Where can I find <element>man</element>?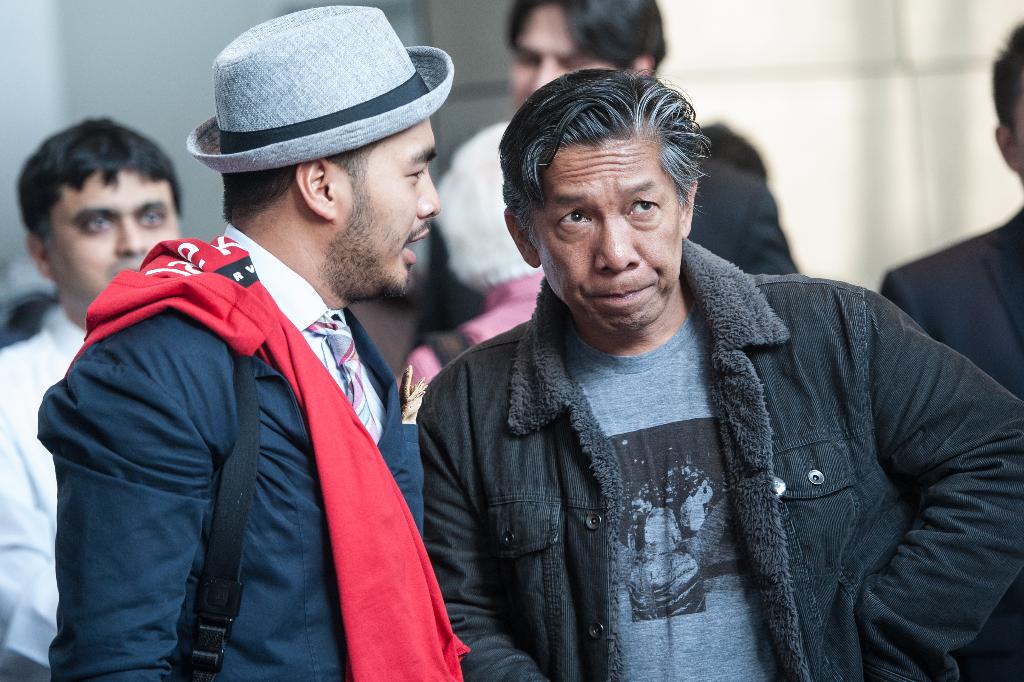
You can find it at Rect(424, 0, 797, 330).
